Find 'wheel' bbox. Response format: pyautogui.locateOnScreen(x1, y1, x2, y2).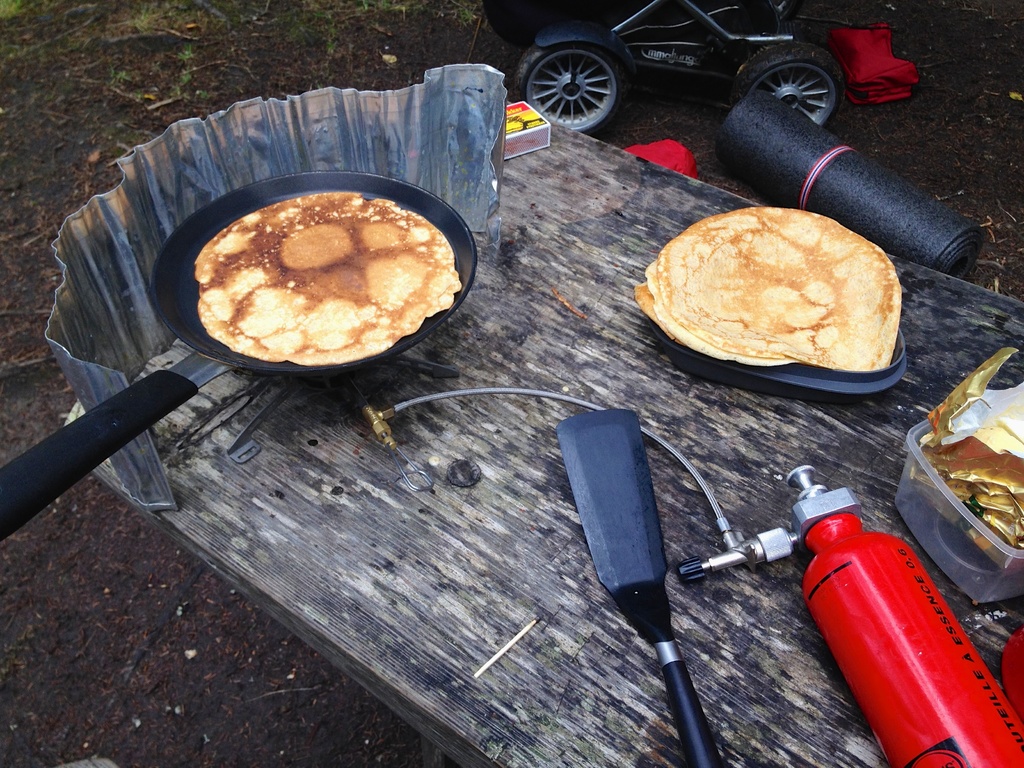
pyautogui.locateOnScreen(727, 43, 847, 134).
